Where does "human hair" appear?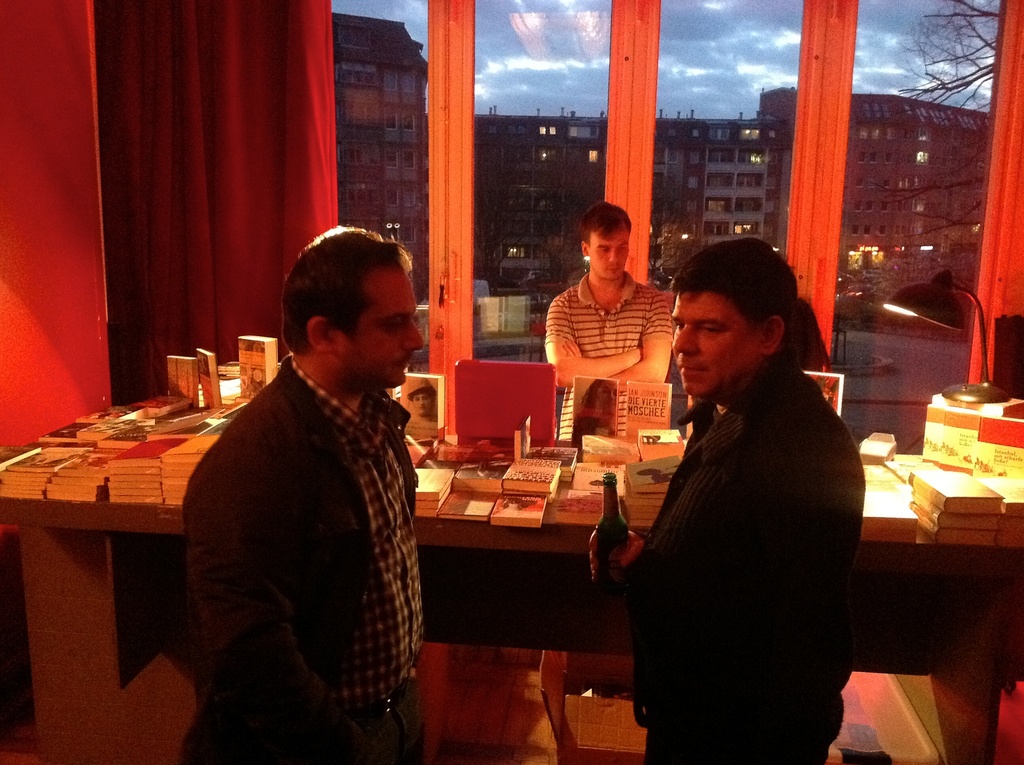
Appears at bbox(577, 200, 633, 248).
